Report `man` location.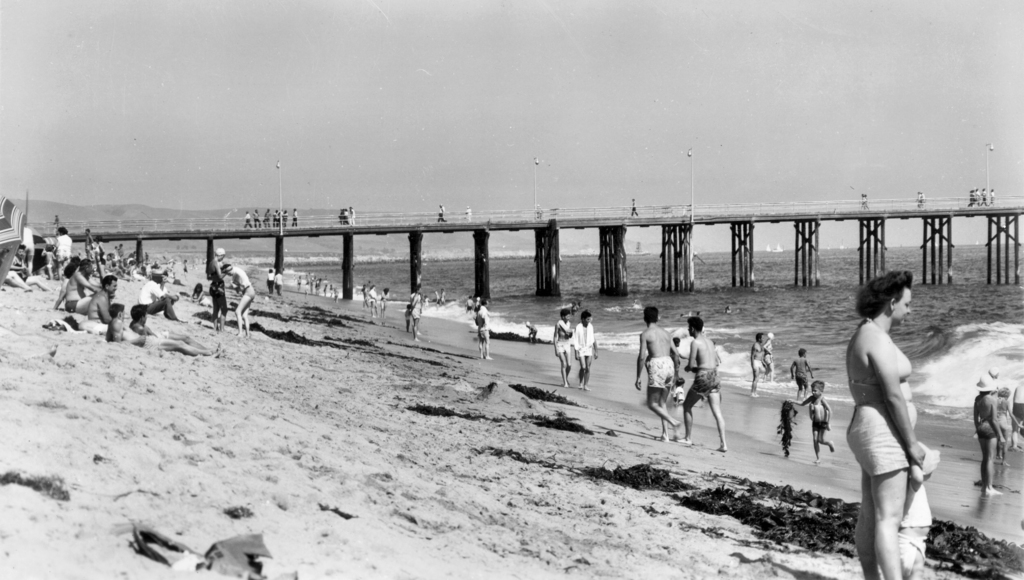
Report: crop(562, 303, 604, 392).
